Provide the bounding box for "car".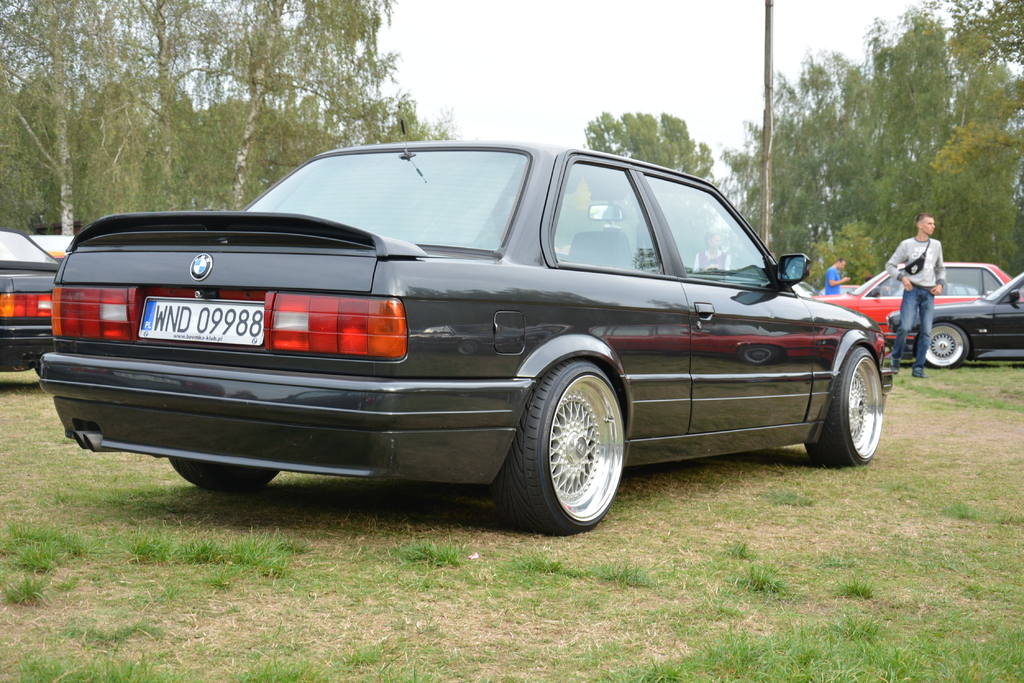
[908,271,1023,372].
